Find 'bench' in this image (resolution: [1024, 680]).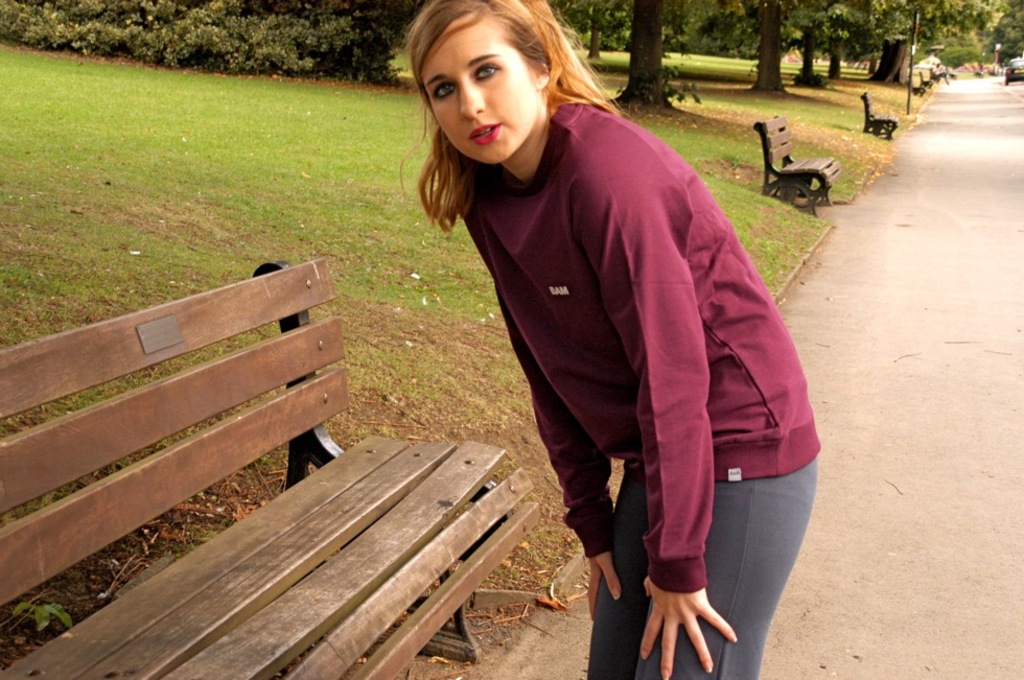
<region>752, 116, 841, 217</region>.
